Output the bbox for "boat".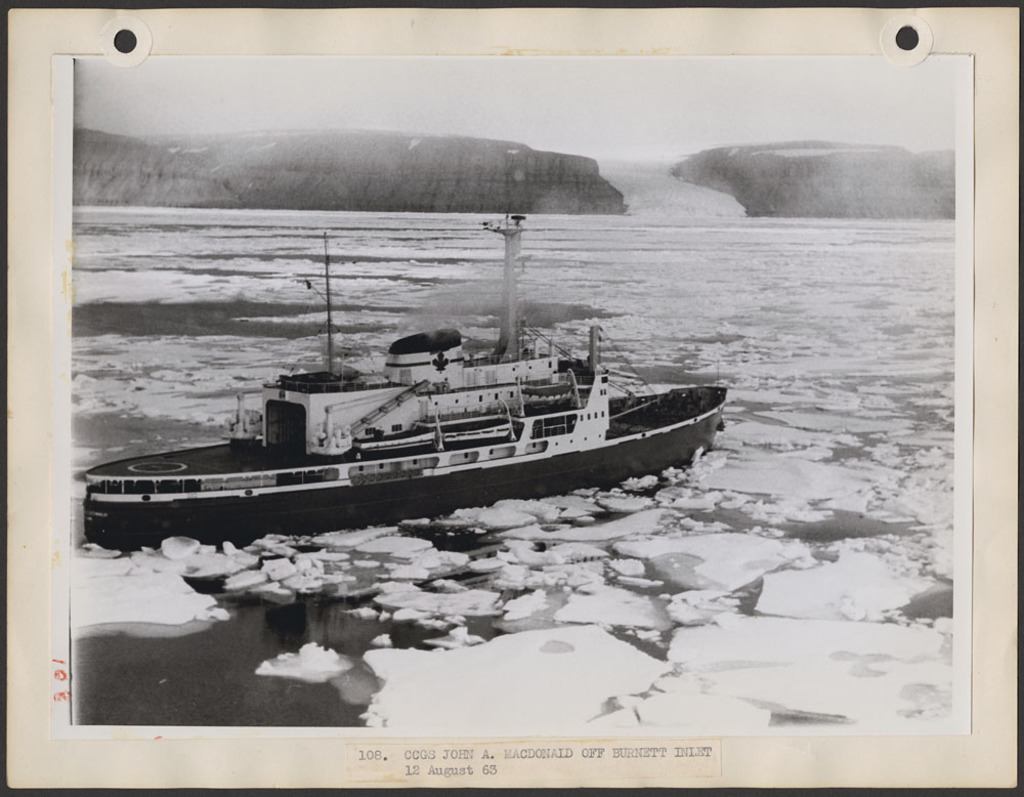
rect(93, 252, 732, 522).
